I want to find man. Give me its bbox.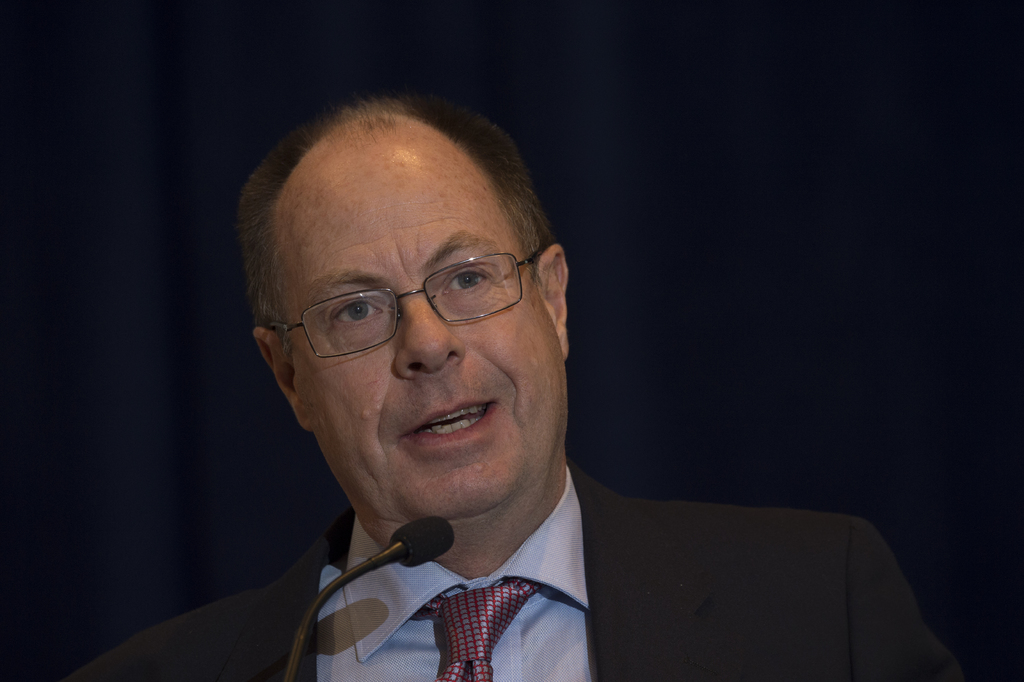
[x1=129, y1=102, x2=889, y2=681].
